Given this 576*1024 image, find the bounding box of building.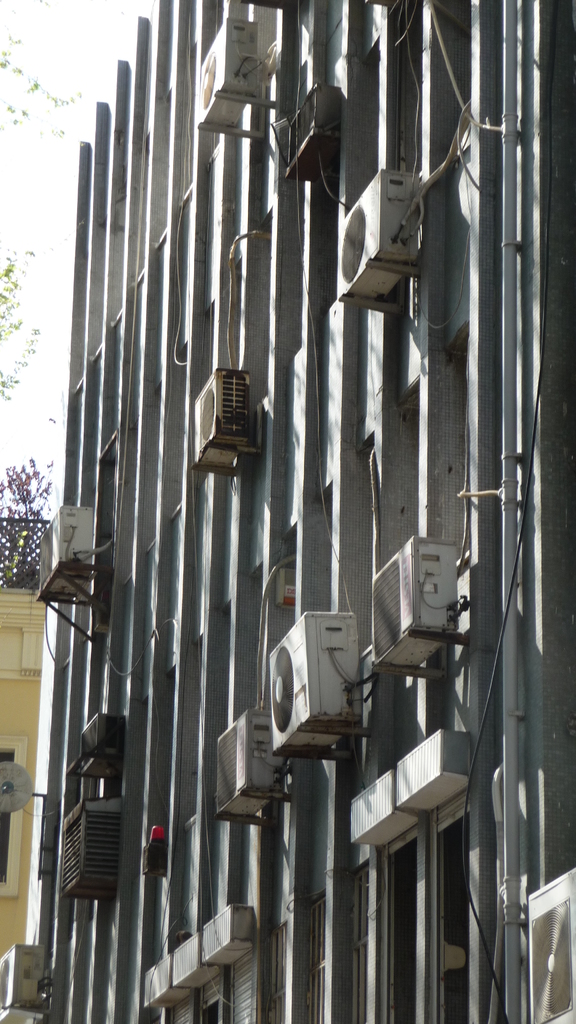
Rect(18, 0, 575, 1023).
